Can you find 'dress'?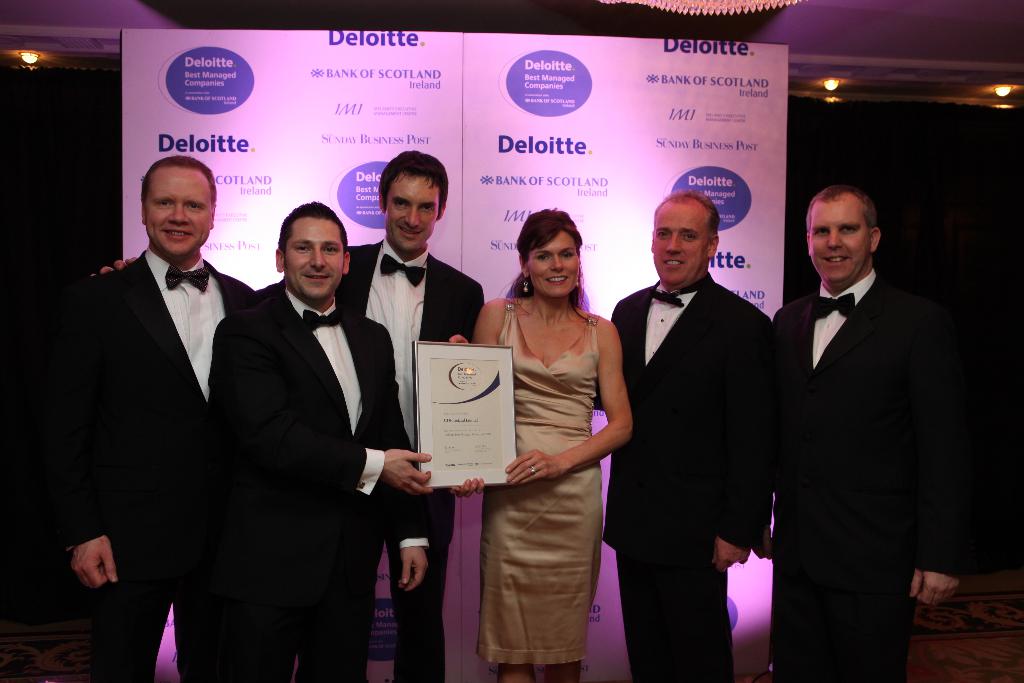
Yes, bounding box: {"x1": 478, "y1": 296, "x2": 609, "y2": 659}.
